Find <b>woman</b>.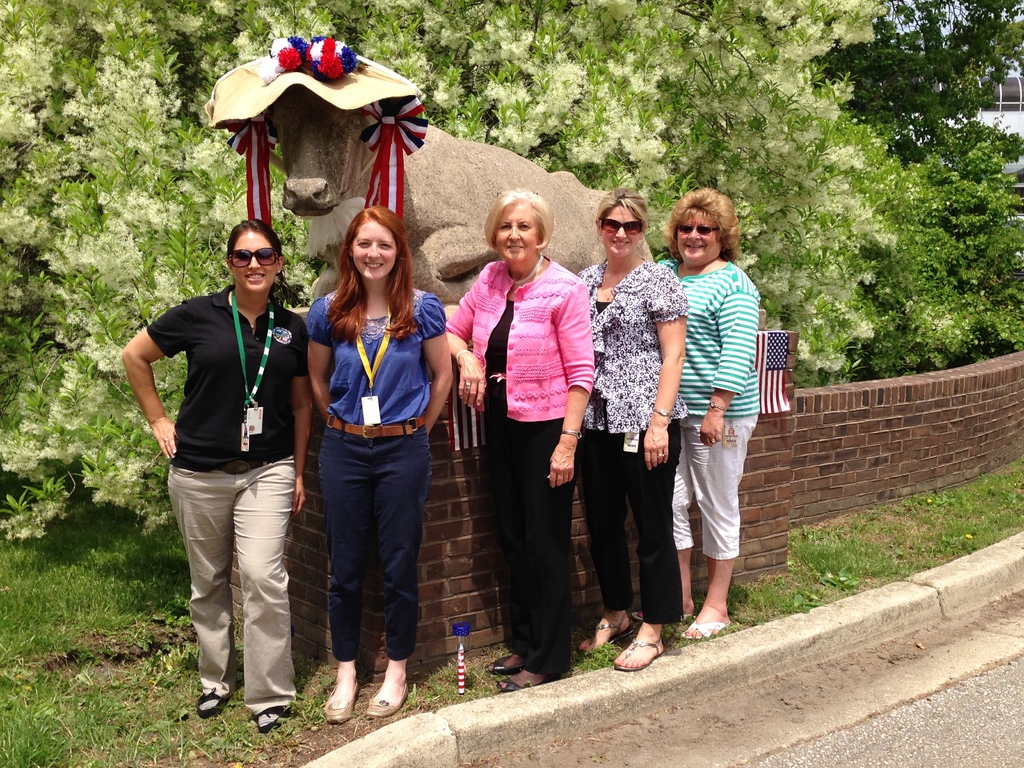
121:221:310:733.
